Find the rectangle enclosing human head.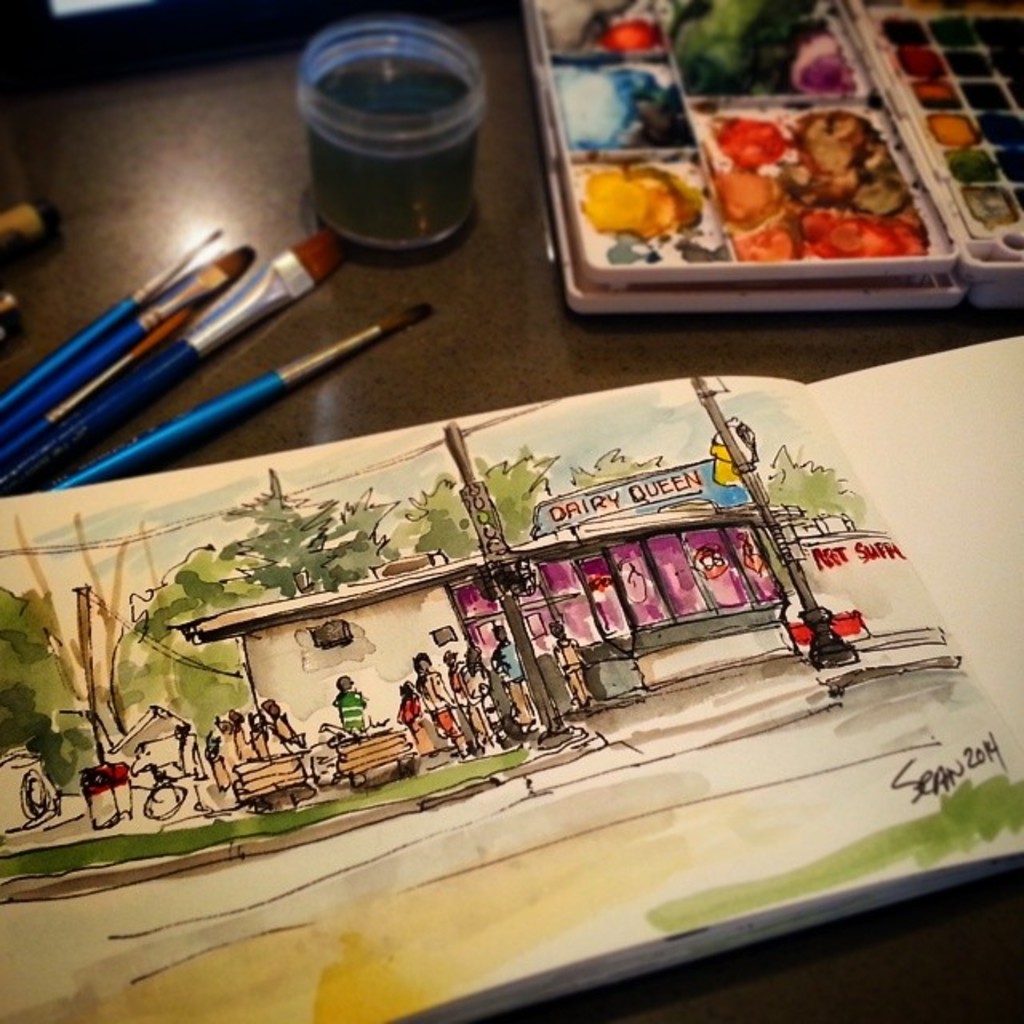
bbox=[464, 643, 485, 667].
